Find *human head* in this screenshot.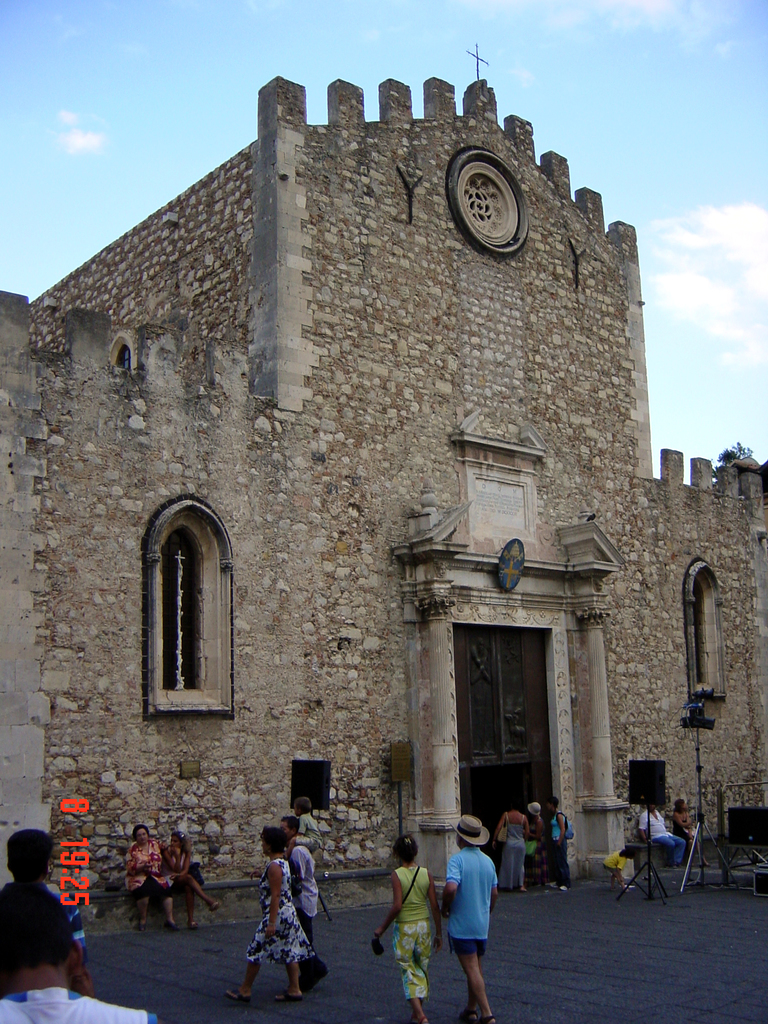
The bounding box for *human head* is crop(296, 796, 312, 817).
